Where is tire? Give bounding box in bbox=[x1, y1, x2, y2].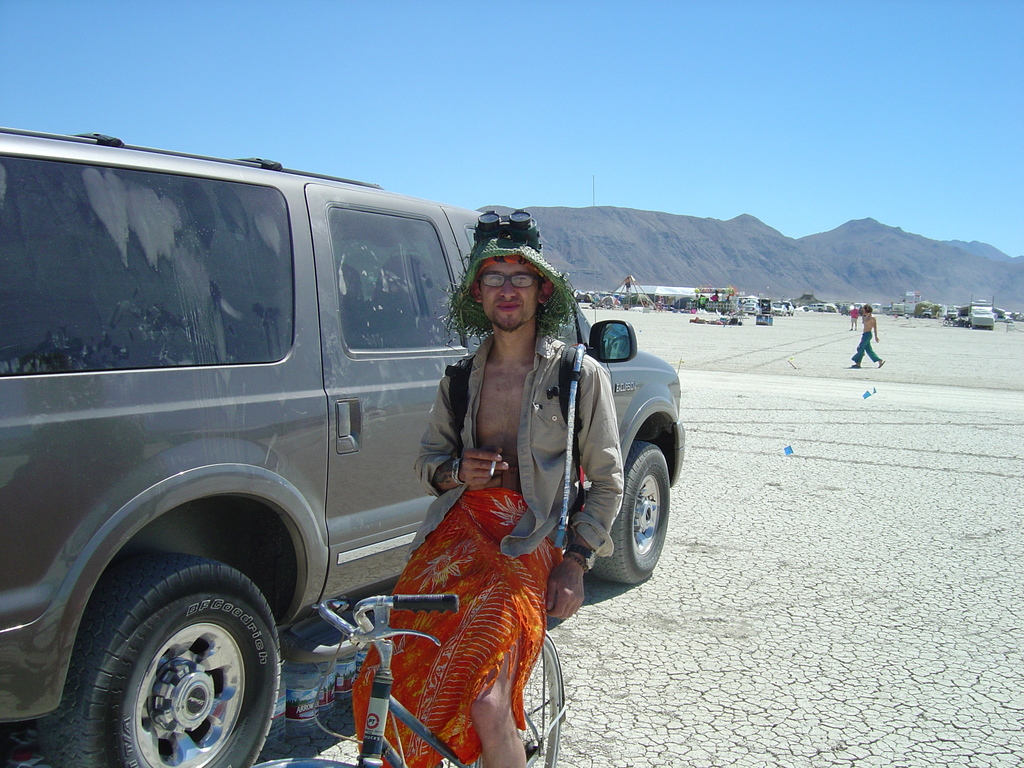
bbox=[44, 557, 280, 767].
